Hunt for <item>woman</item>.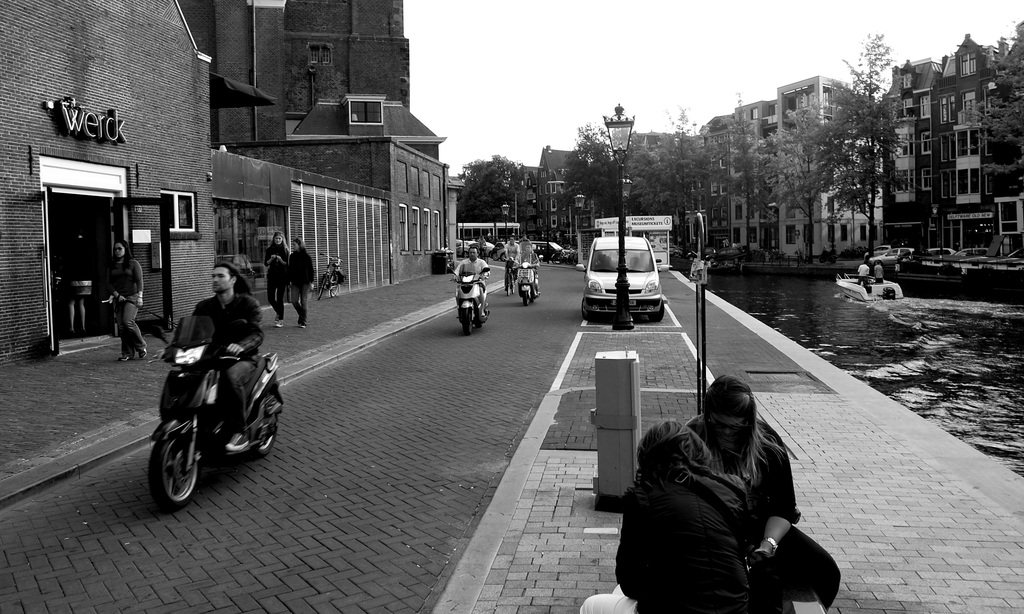
Hunted down at (253,230,292,329).
